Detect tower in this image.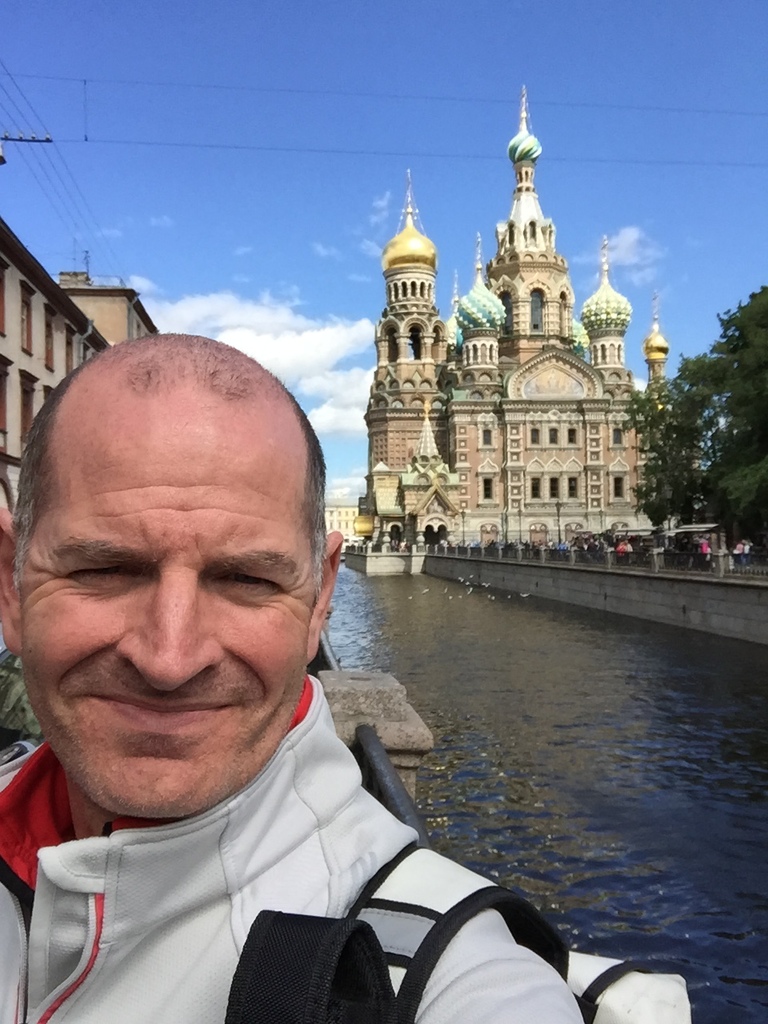
Detection: <bbox>370, 171, 440, 502</bbox>.
